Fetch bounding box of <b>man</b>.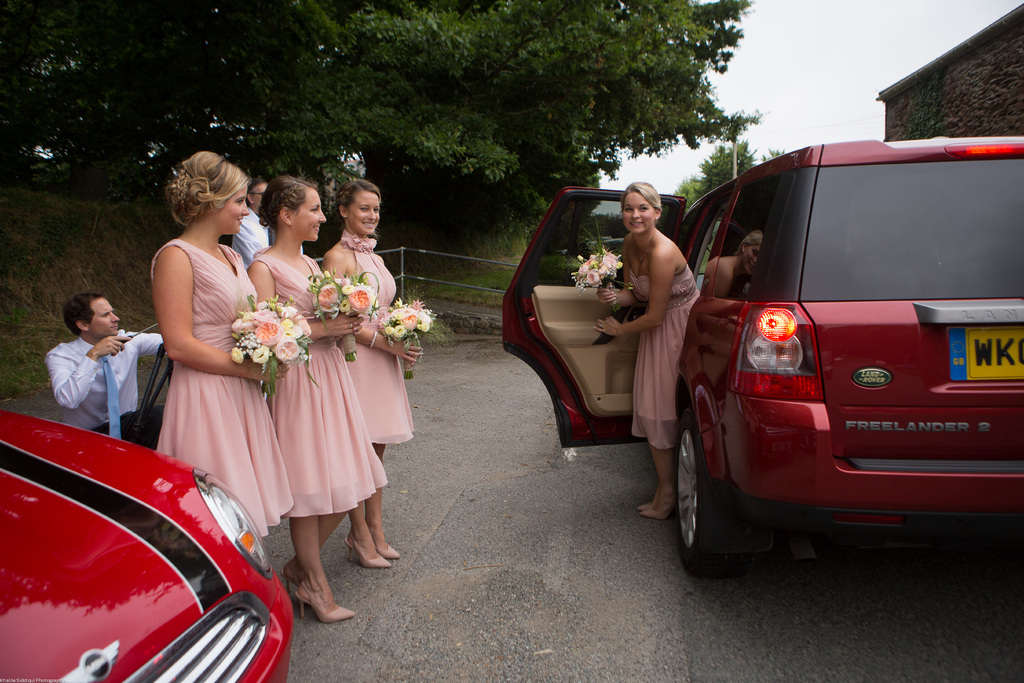
Bbox: crop(42, 288, 177, 458).
